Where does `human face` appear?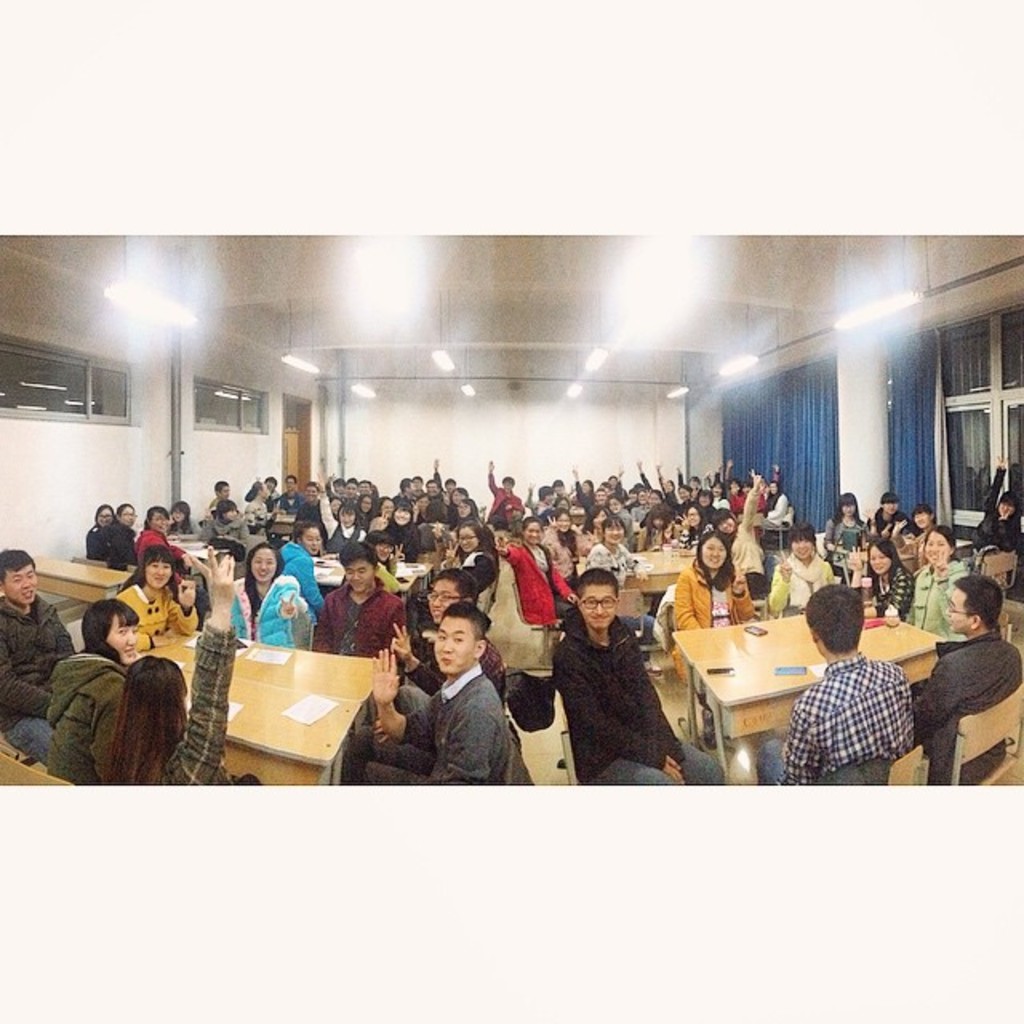
Appears at bbox(518, 515, 549, 542).
